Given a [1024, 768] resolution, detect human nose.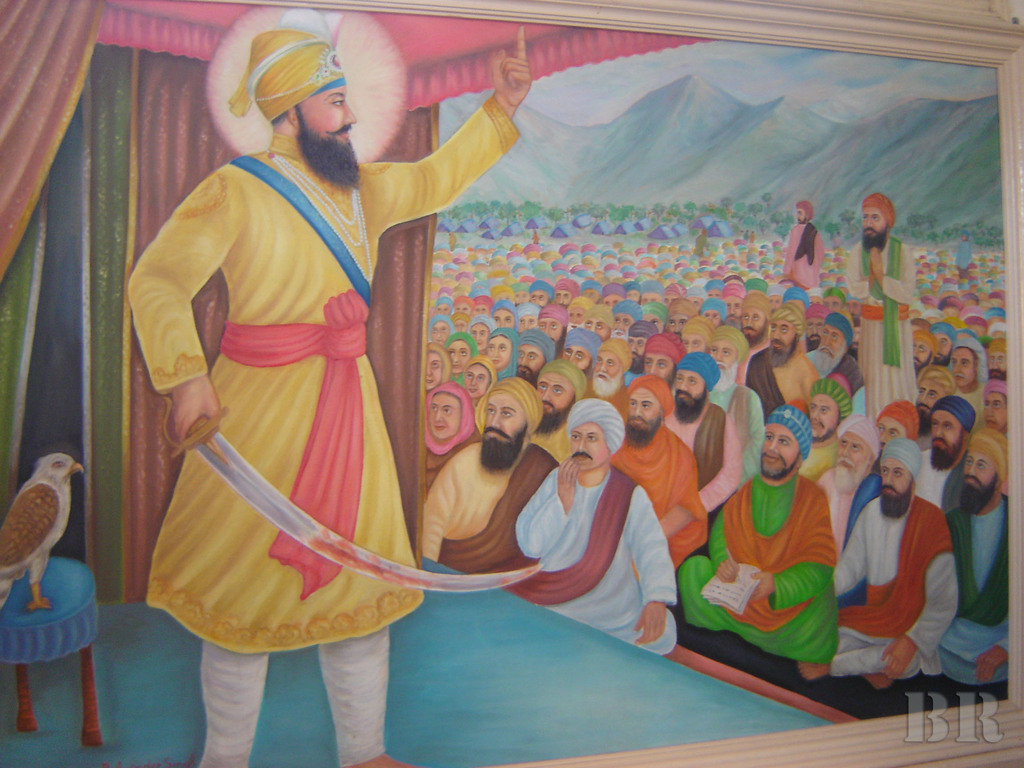
(x1=843, y1=449, x2=851, y2=458).
